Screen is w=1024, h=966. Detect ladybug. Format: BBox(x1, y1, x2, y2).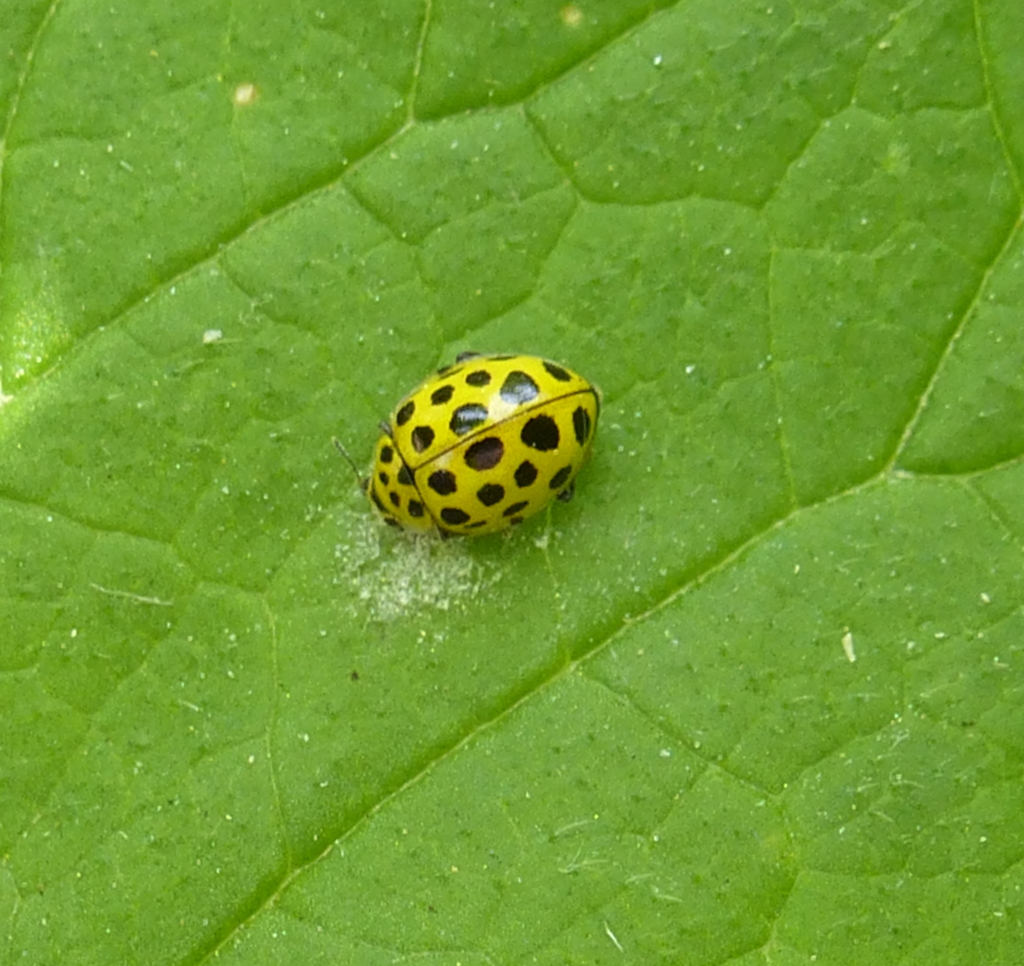
BBox(332, 347, 605, 549).
